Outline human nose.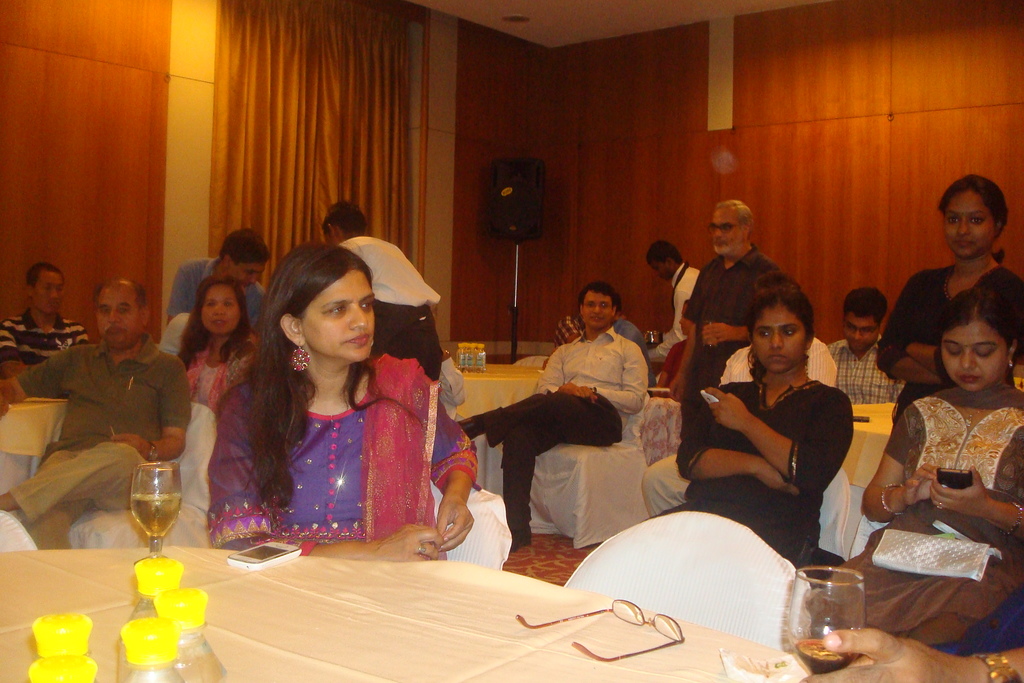
Outline: x1=349, y1=303, x2=370, y2=329.
